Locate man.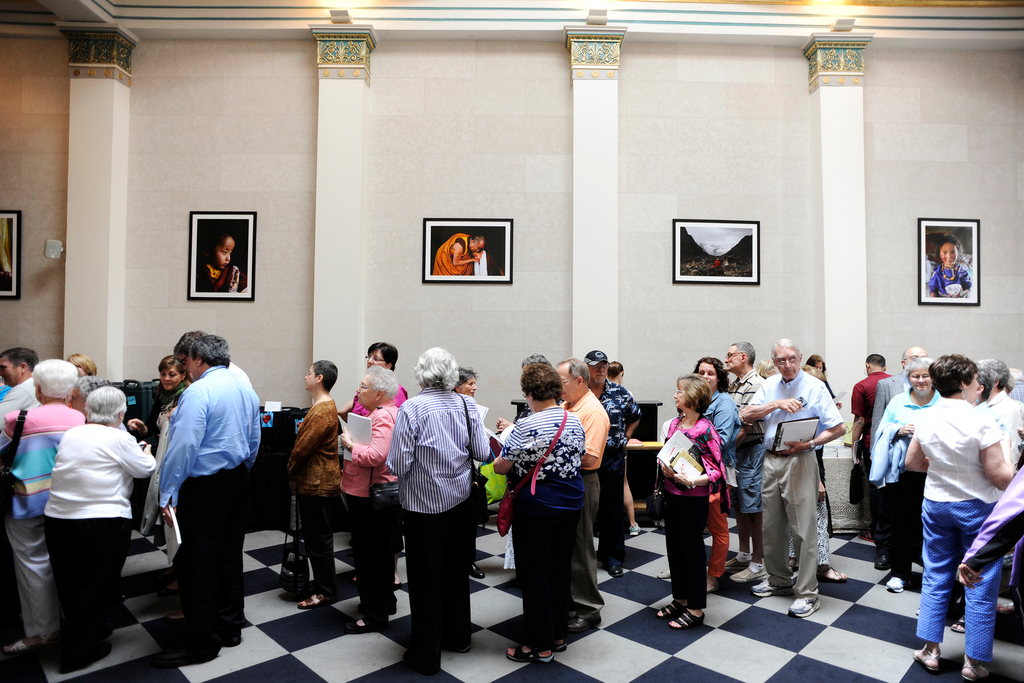
Bounding box: region(141, 340, 260, 643).
